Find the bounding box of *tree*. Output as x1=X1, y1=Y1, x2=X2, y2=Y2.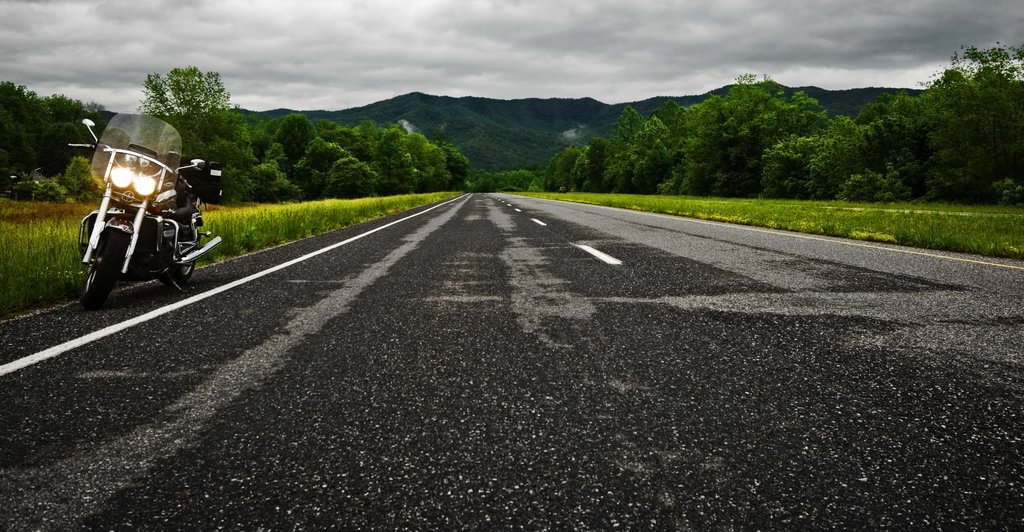
x1=250, y1=145, x2=293, y2=198.
